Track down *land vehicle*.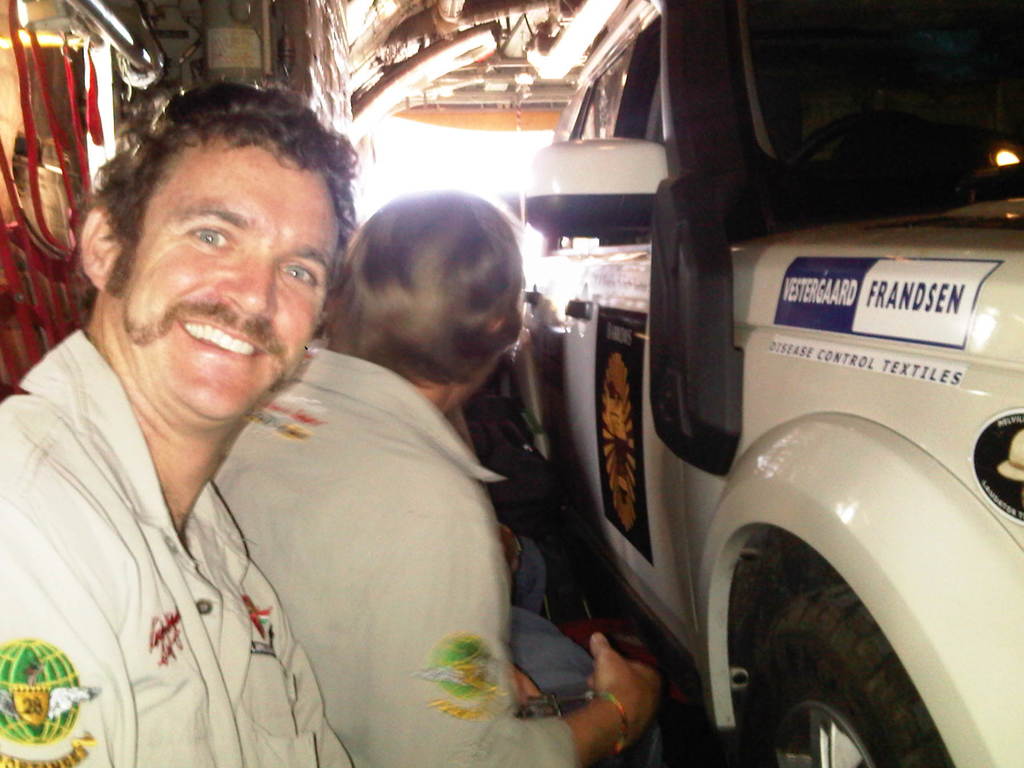
Tracked to select_region(383, 76, 1023, 767).
